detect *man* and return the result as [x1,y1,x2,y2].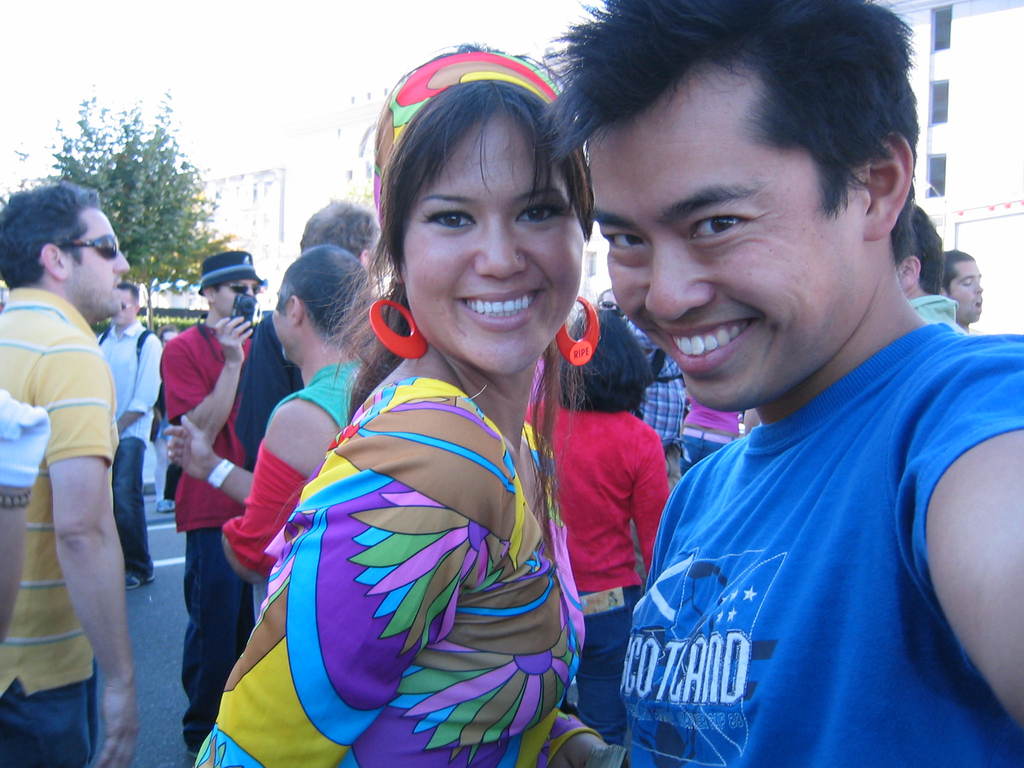
[157,252,257,756].
